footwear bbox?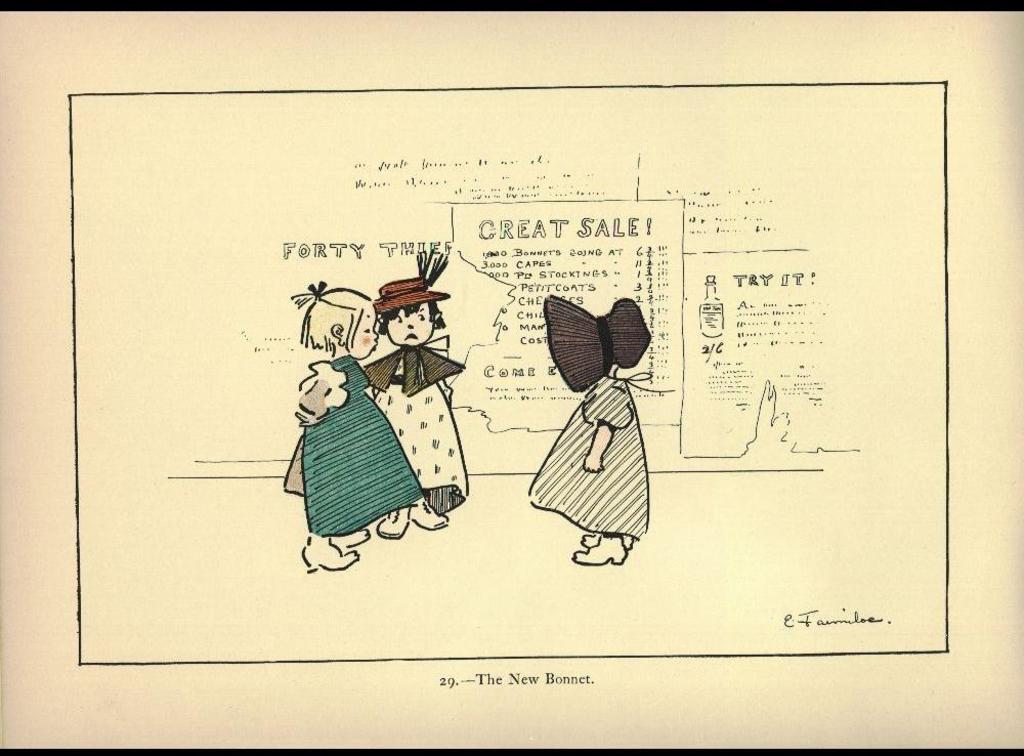
bbox=(412, 503, 452, 530)
